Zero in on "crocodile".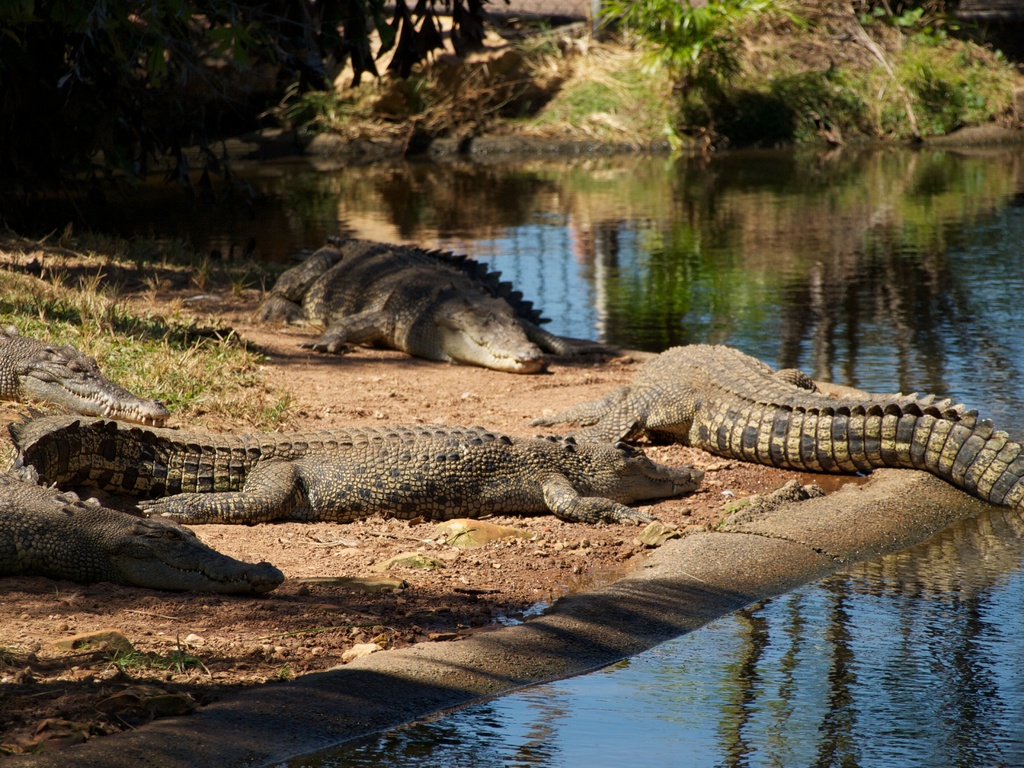
Zeroed in: [left=0, top=331, right=172, bottom=425].
